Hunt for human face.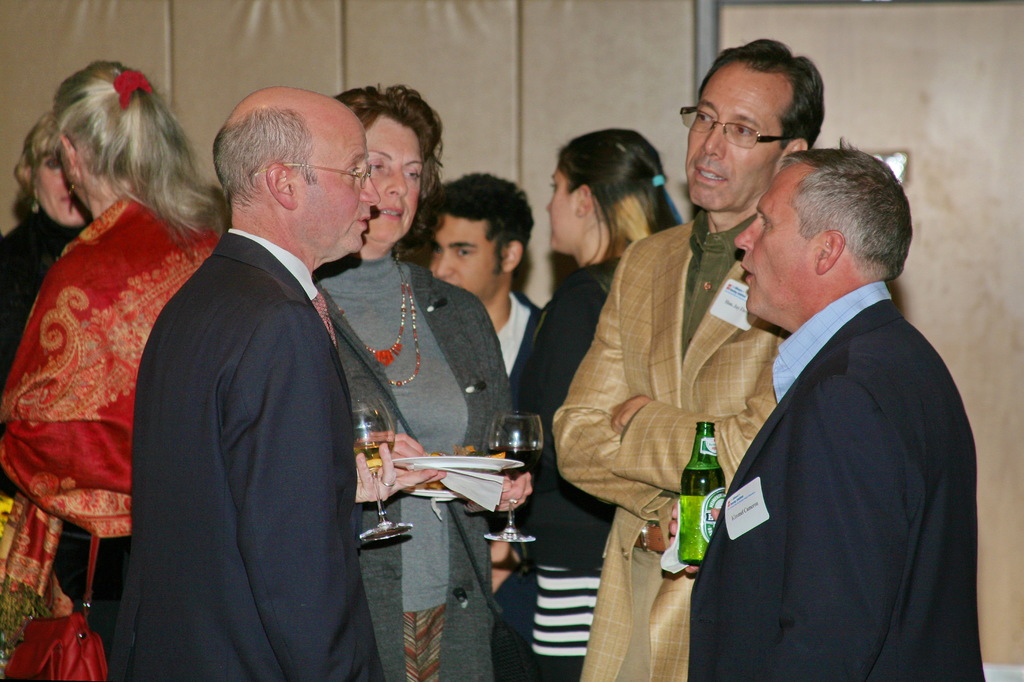
Hunted down at region(548, 169, 580, 251).
